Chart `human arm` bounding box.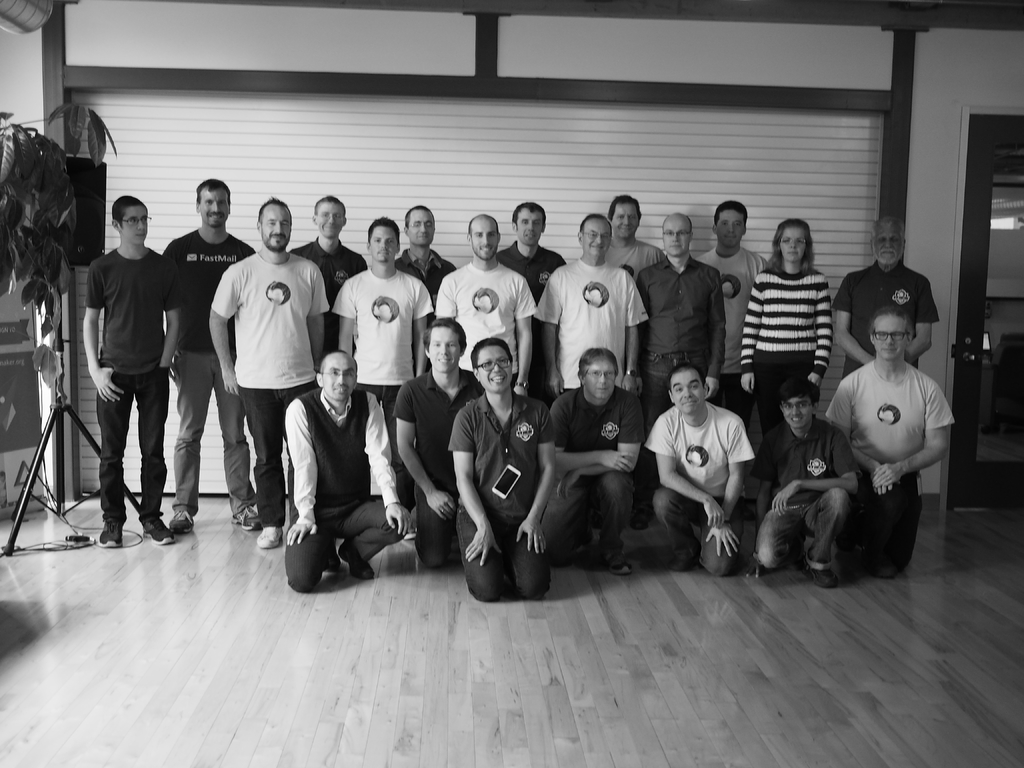
Charted: 700:409:758:559.
